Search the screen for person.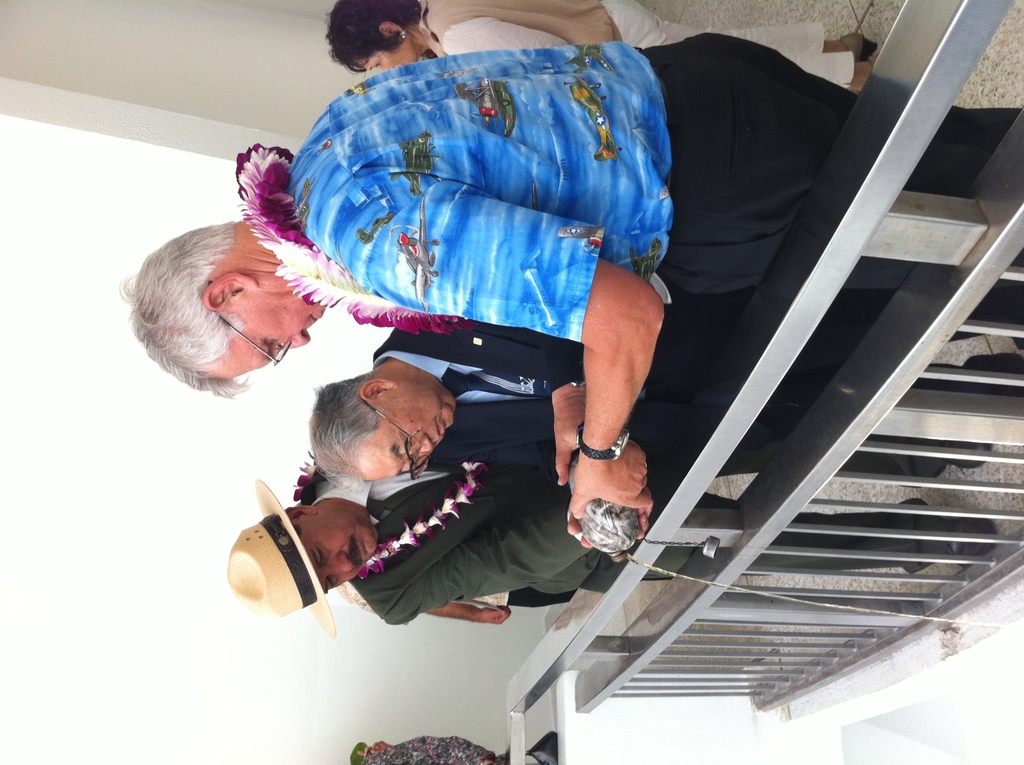
Found at Rect(312, 324, 1023, 471).
